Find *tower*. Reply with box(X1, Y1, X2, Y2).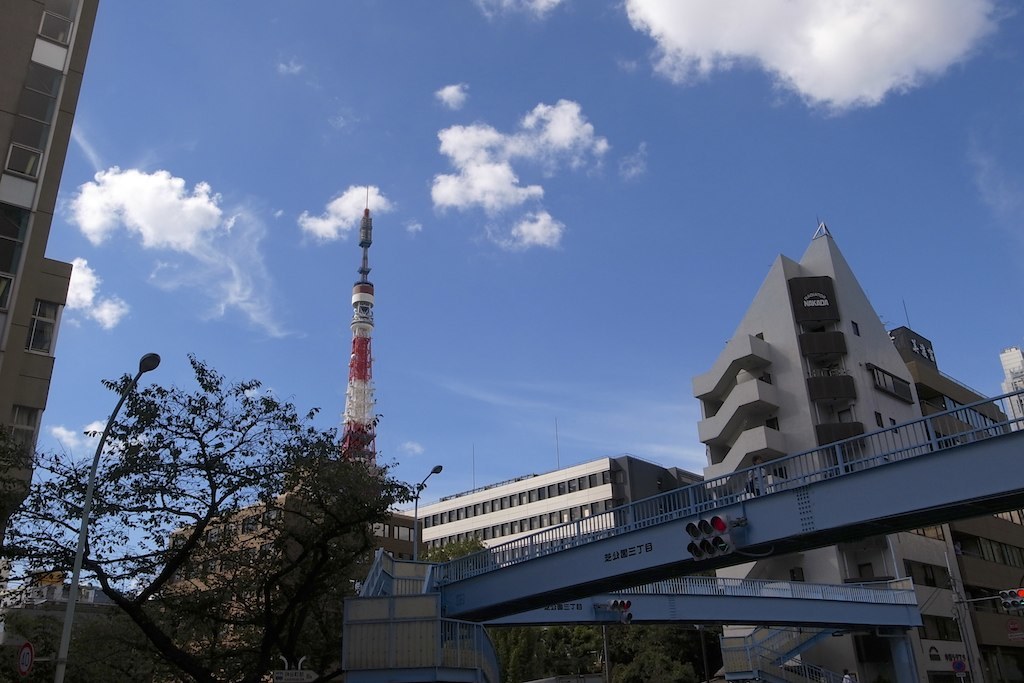
box(155, 486, 295, 682).
